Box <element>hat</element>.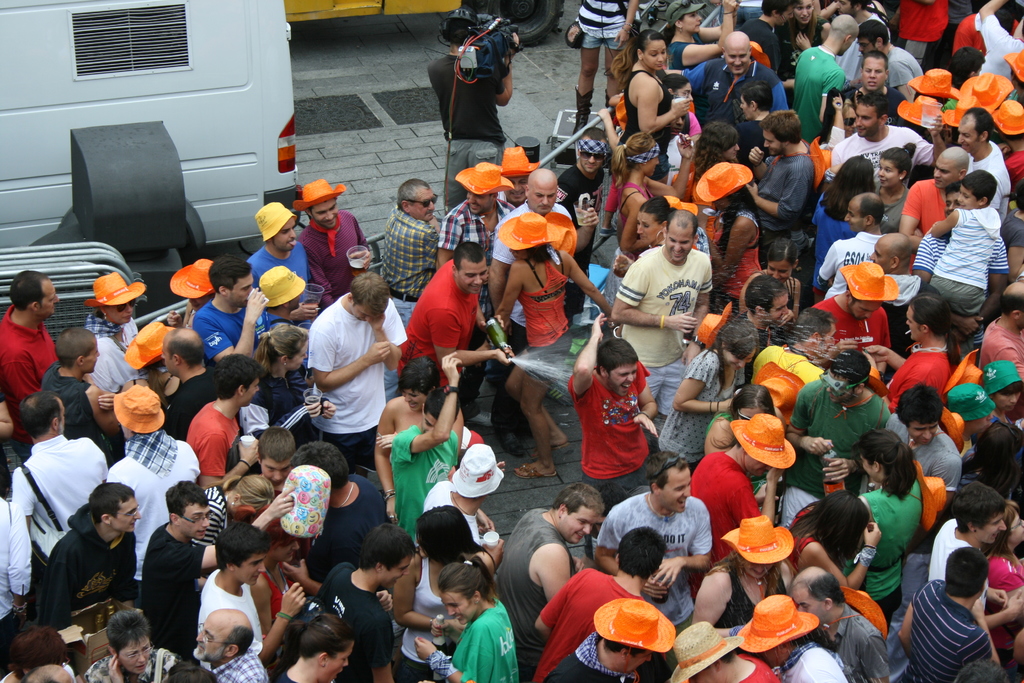
detection(499, 208, 563, 252).
